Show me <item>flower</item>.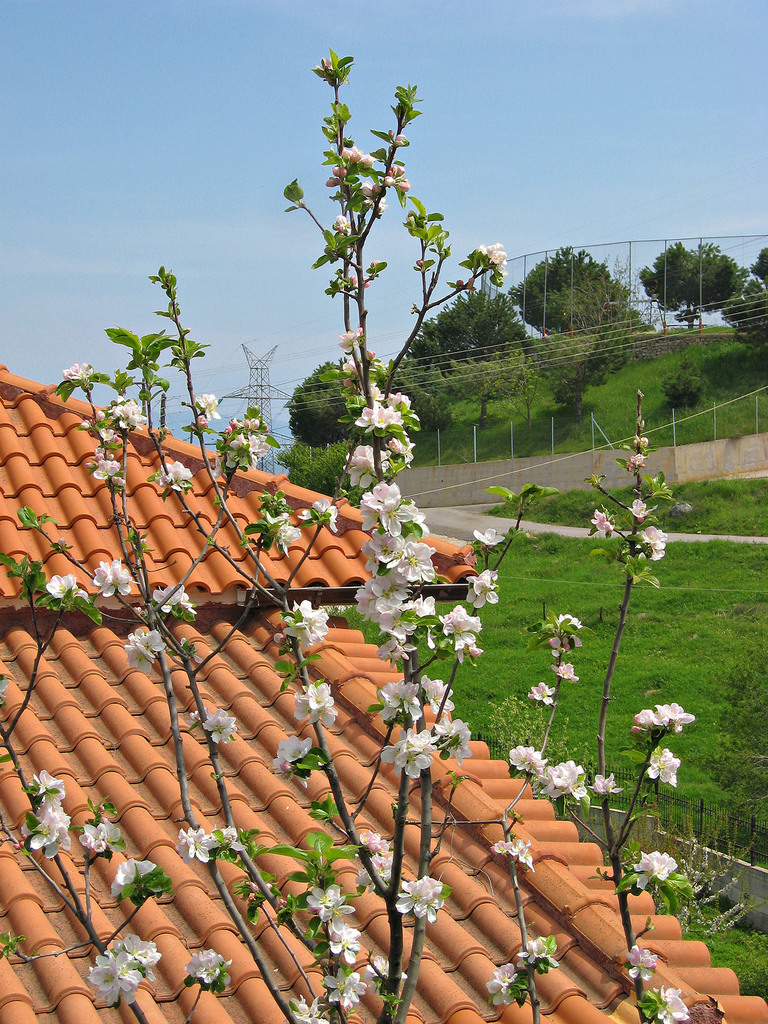
<item>flower</item> is here: l=45, t=564, r=85, b=605.
